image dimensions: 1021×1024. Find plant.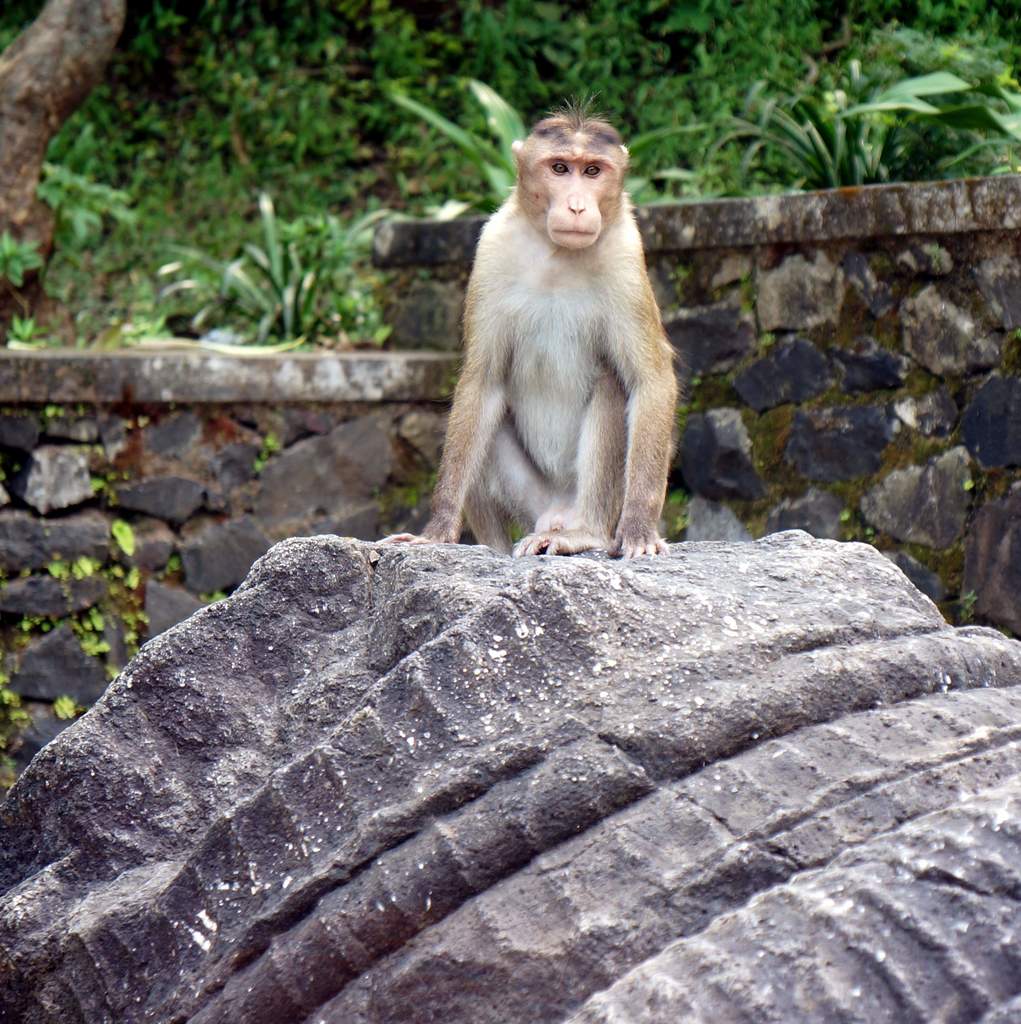
detection(0, 128, 158, 354).
